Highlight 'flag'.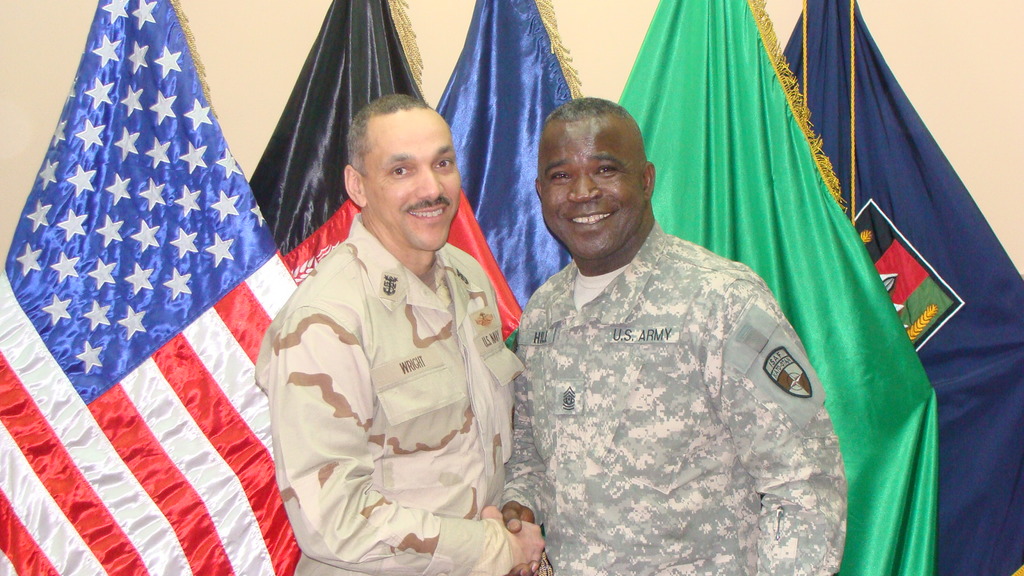
Highlighted region: [9,0,257,575].
